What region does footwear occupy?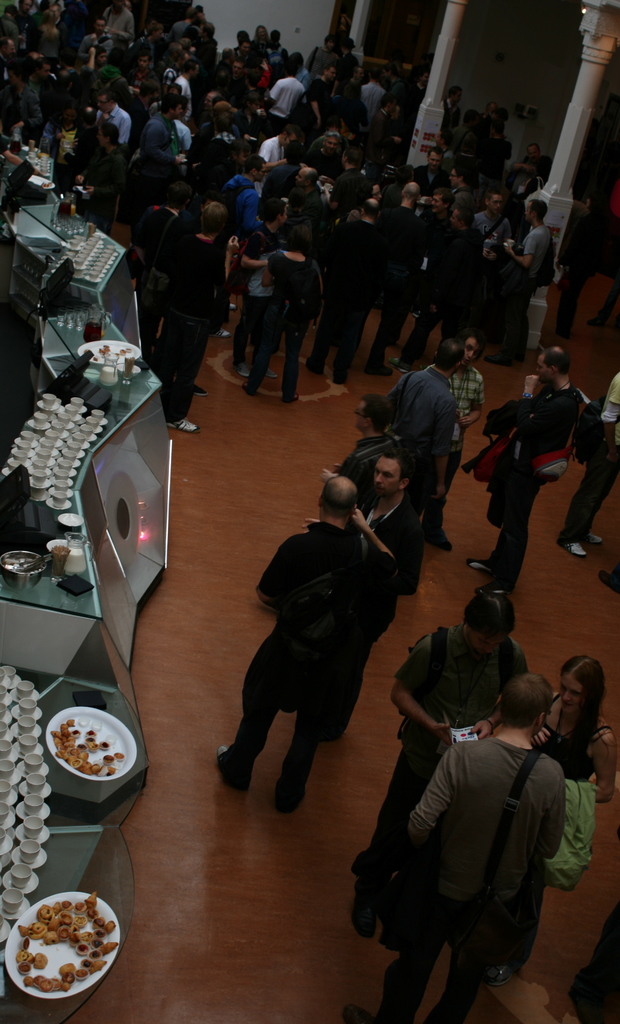
l=209, t=324, r=230, b=337.
